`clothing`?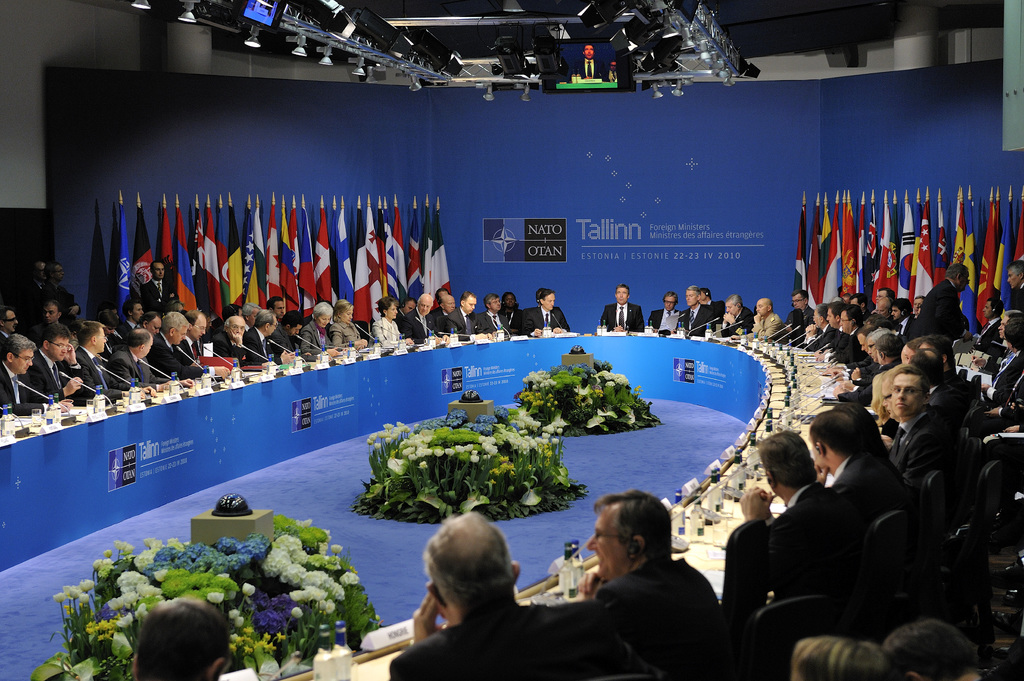
pyautogui.locateOnScreen(0, 268, 568, 415)
